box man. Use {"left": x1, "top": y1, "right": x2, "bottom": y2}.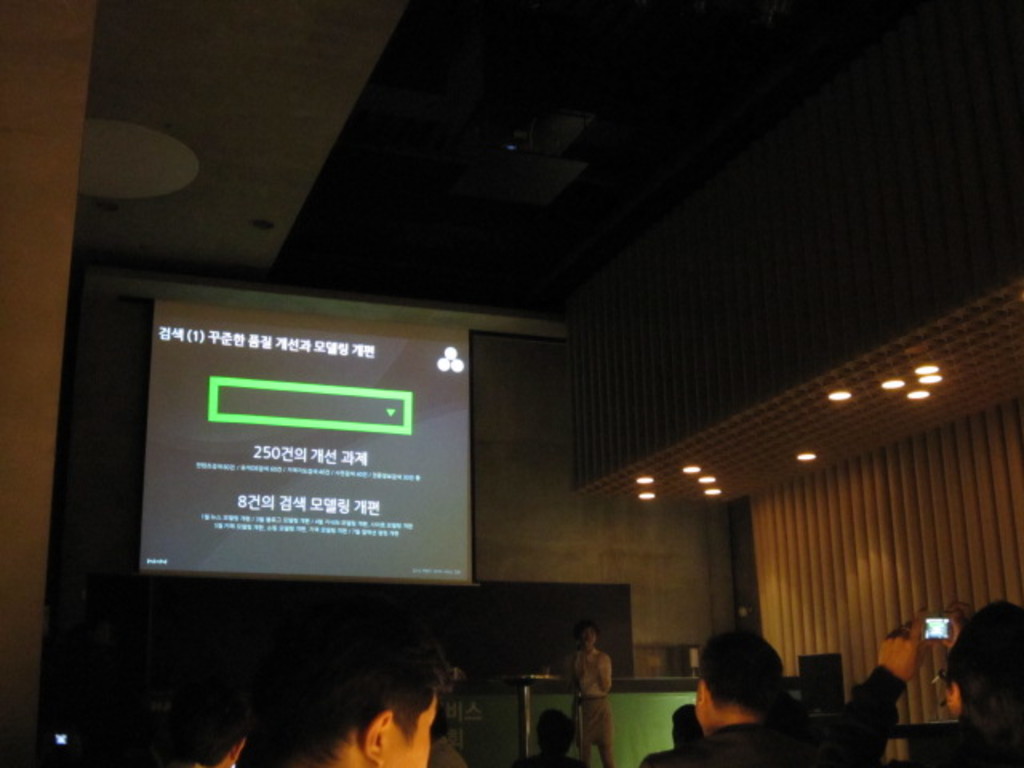
{"left": 262, "top": 603, "right": 451, "bottom": 766}.
